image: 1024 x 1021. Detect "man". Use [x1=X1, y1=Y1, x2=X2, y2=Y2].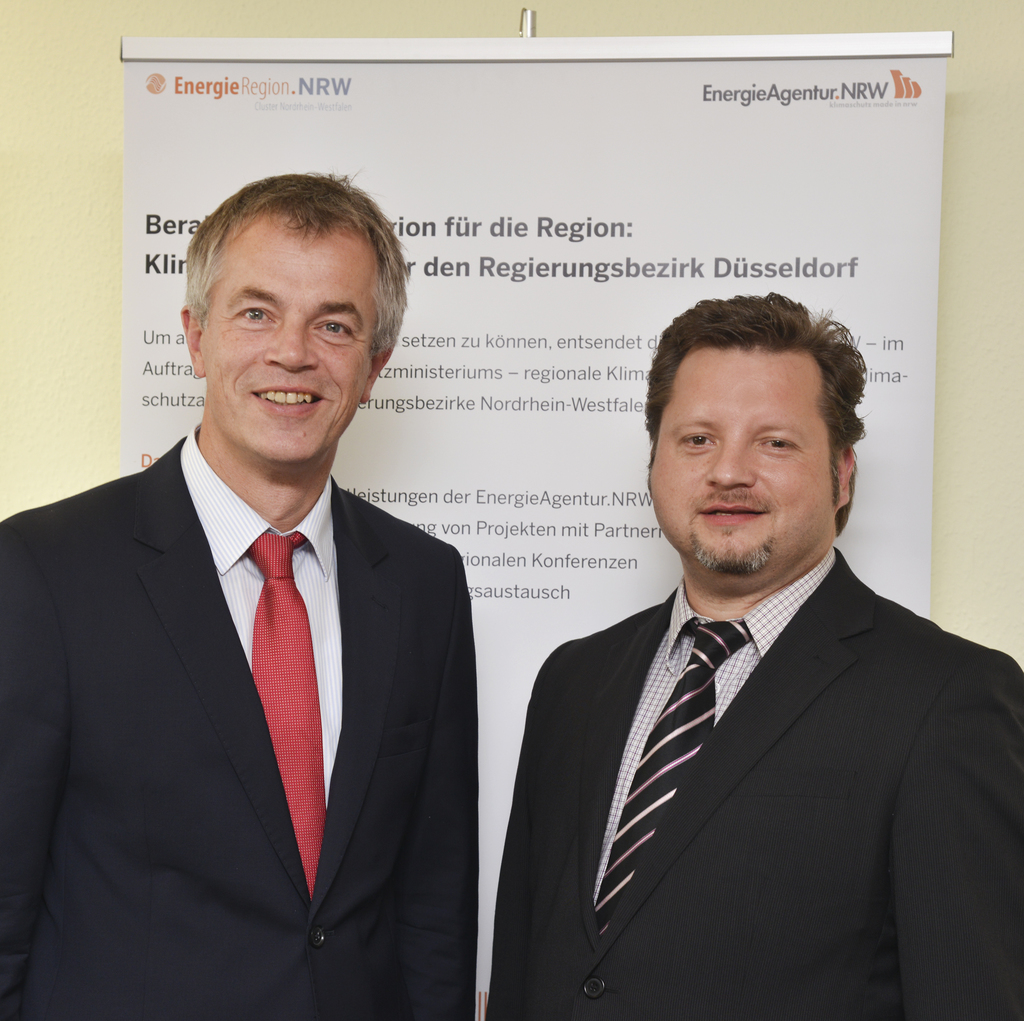
[x1=463, y1=305, x2=1012, y2=997].
